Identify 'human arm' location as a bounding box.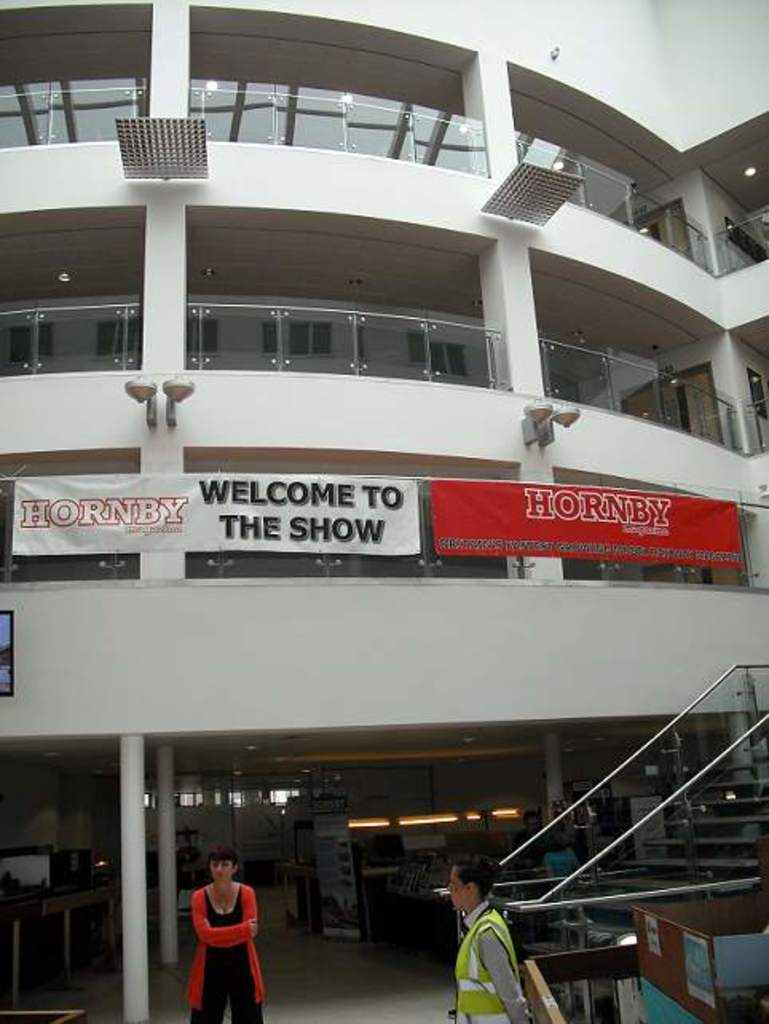
[474,920,526,1022].
